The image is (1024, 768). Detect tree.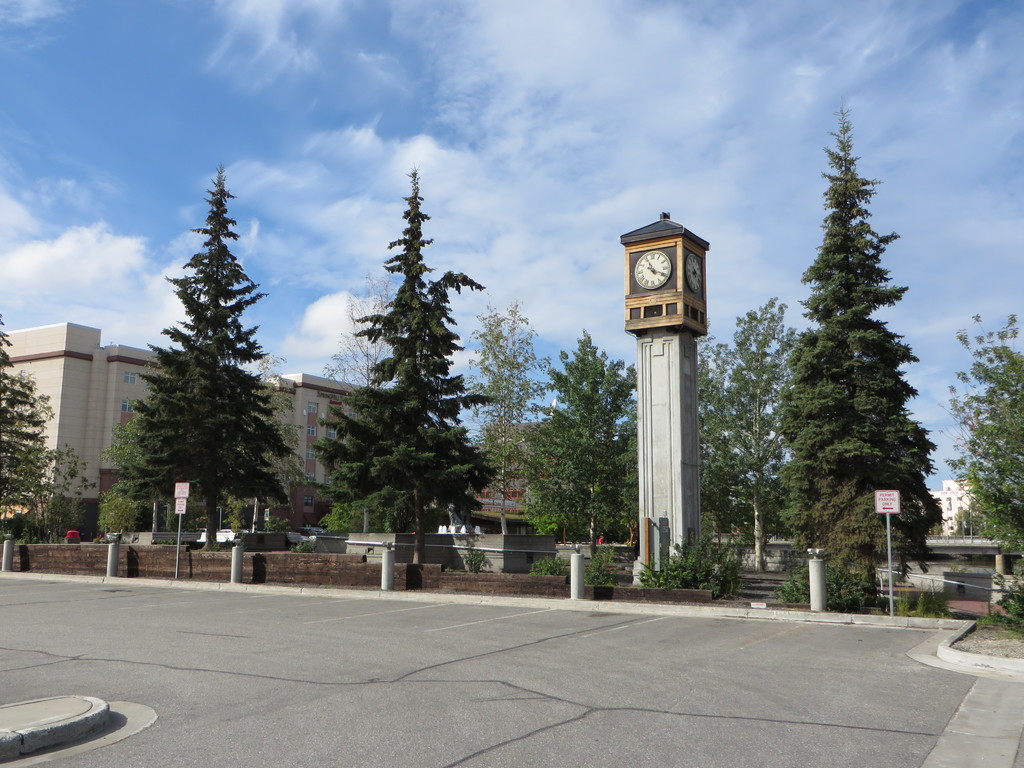
Detection: (787,93,945,614).
